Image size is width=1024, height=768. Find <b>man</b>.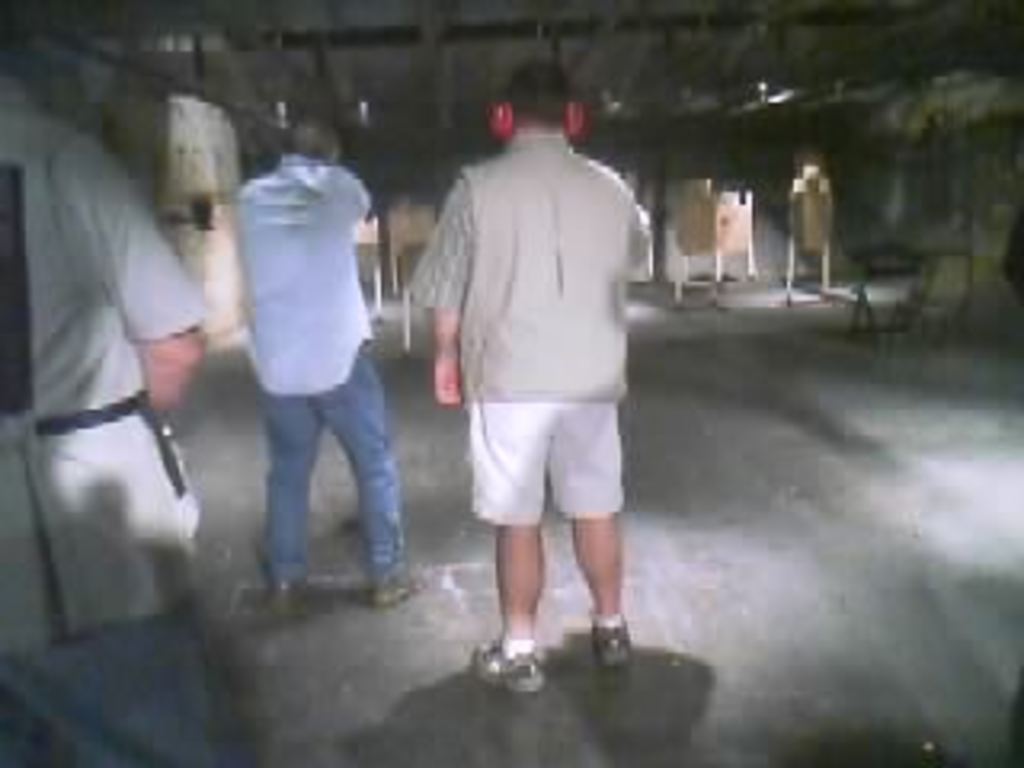
crop(234, 122, 422, 602).
